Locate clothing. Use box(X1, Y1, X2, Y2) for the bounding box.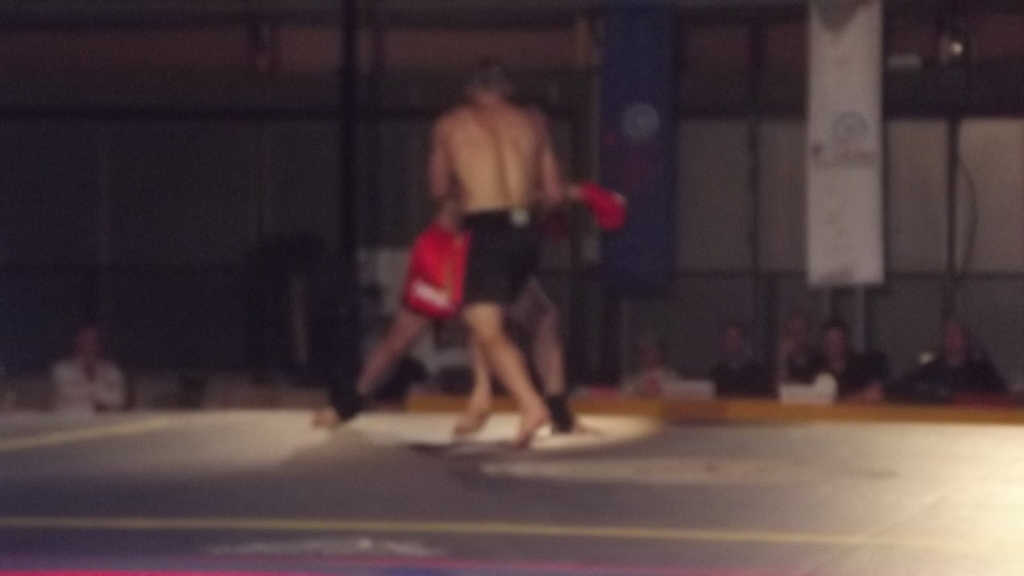
box(897, 355, 1000, 405).
